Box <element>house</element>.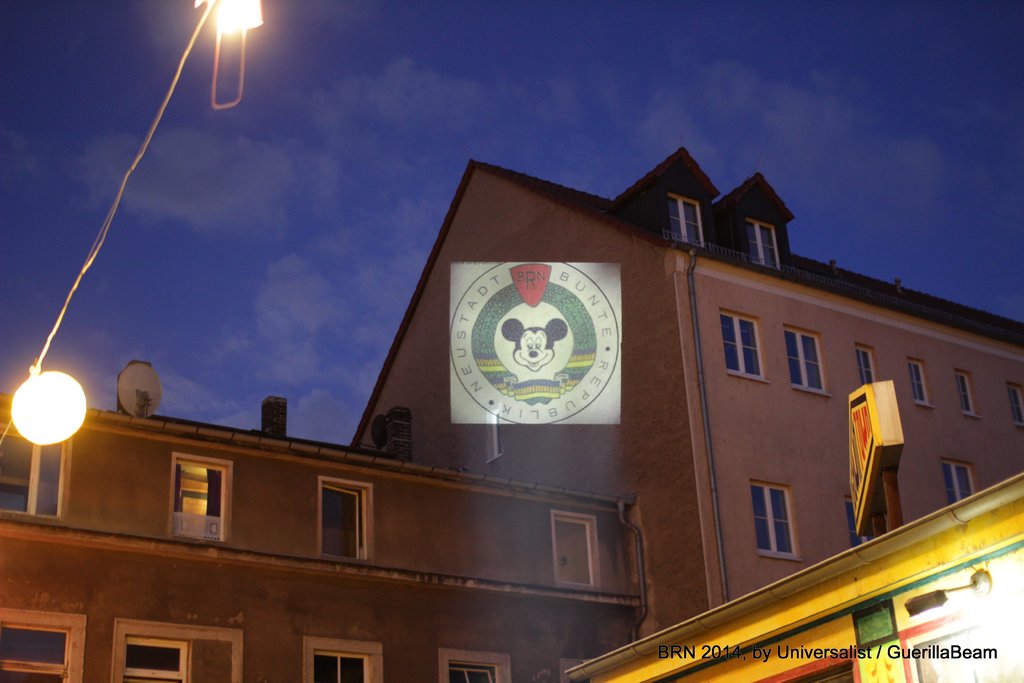
[0,151,1023,682].
